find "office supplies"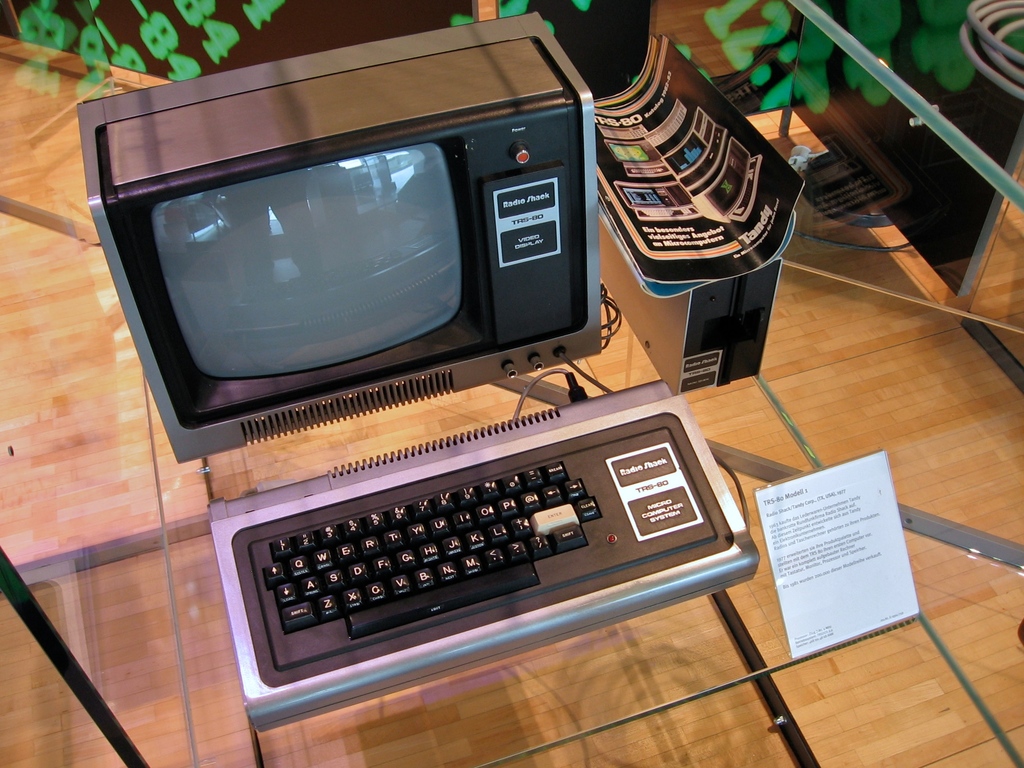
Rect(595, 40, 801, 300)
